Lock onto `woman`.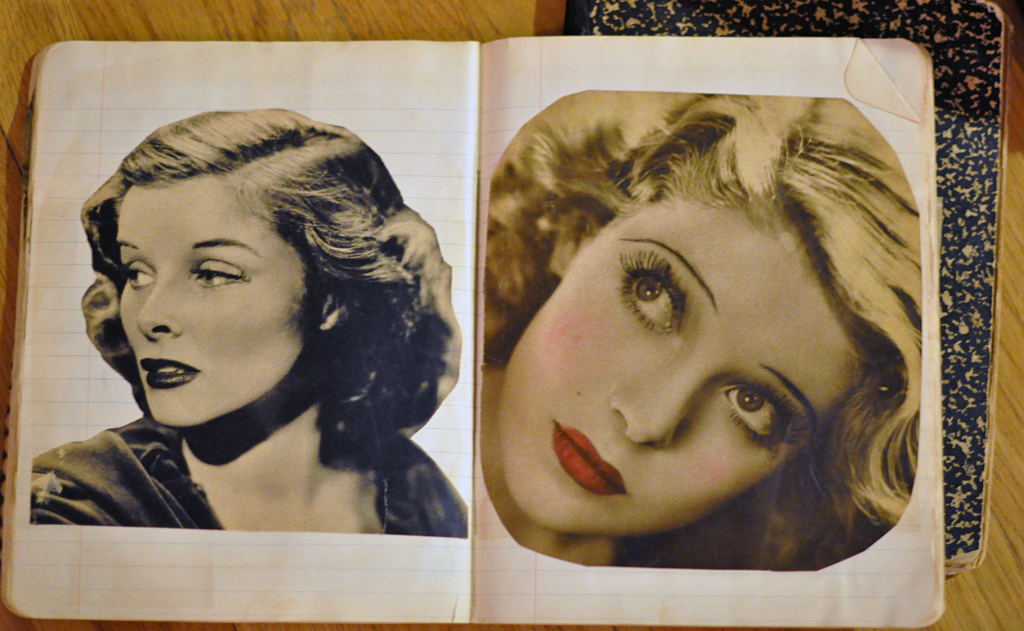
Locked: 17/97/472/548.
